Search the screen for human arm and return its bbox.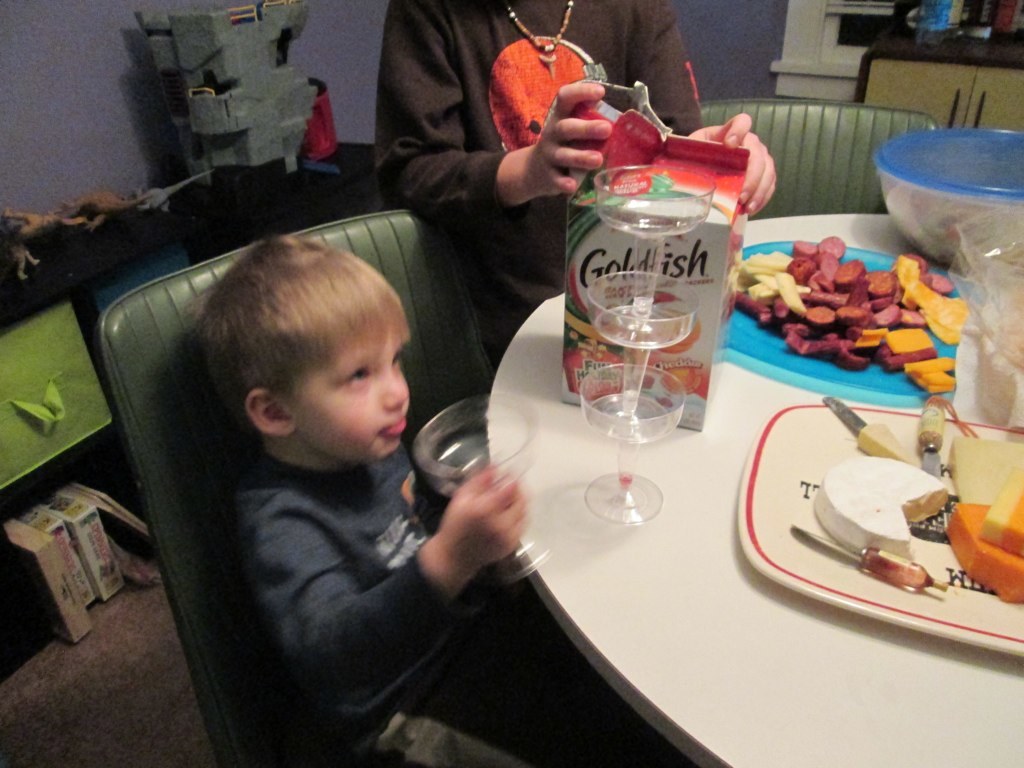
Found: locate(633, 0, 782, 226).
